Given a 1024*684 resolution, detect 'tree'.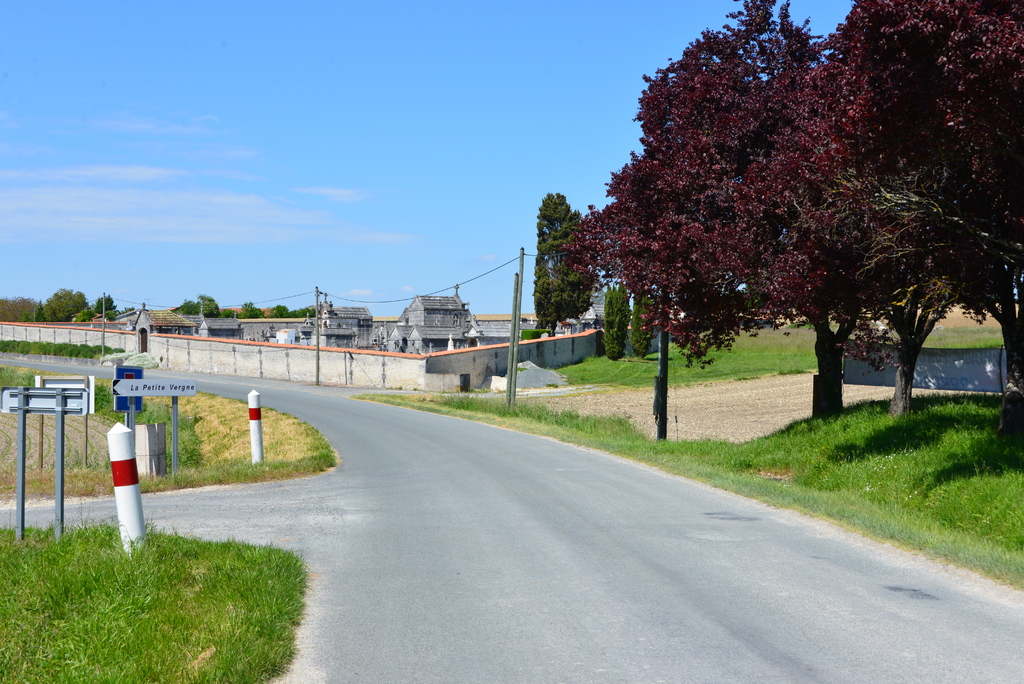
bbox=[631, 286, 657, 355].
